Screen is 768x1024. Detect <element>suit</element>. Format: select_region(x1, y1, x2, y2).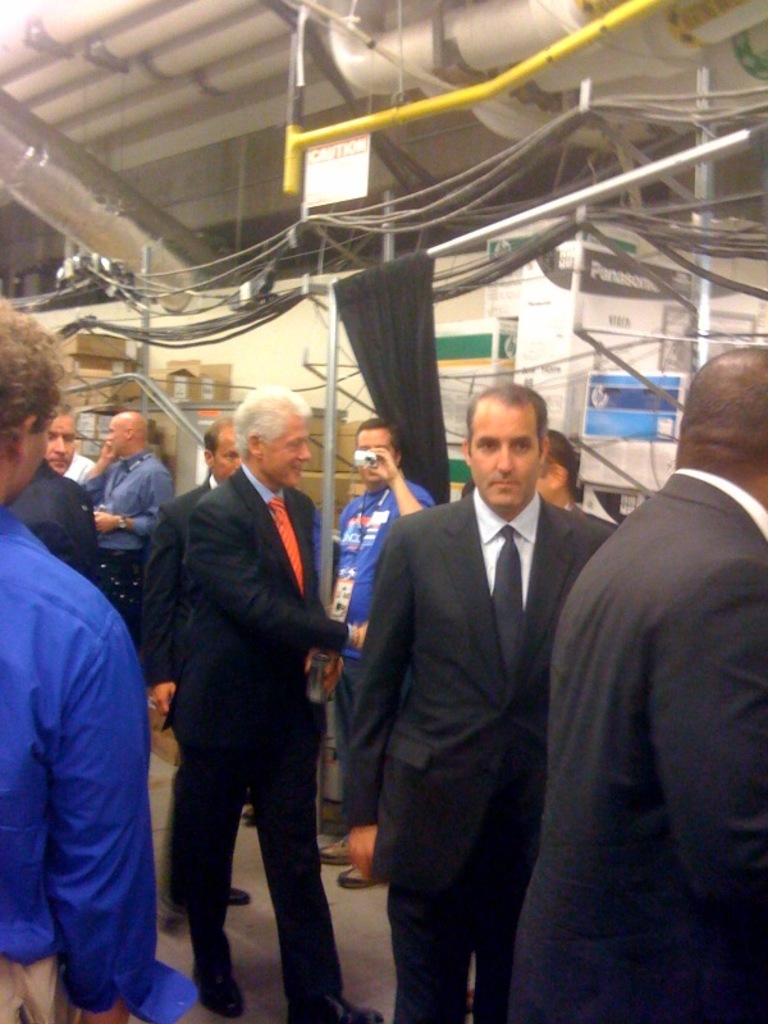
select_region(136, 372, 357, 1010).
